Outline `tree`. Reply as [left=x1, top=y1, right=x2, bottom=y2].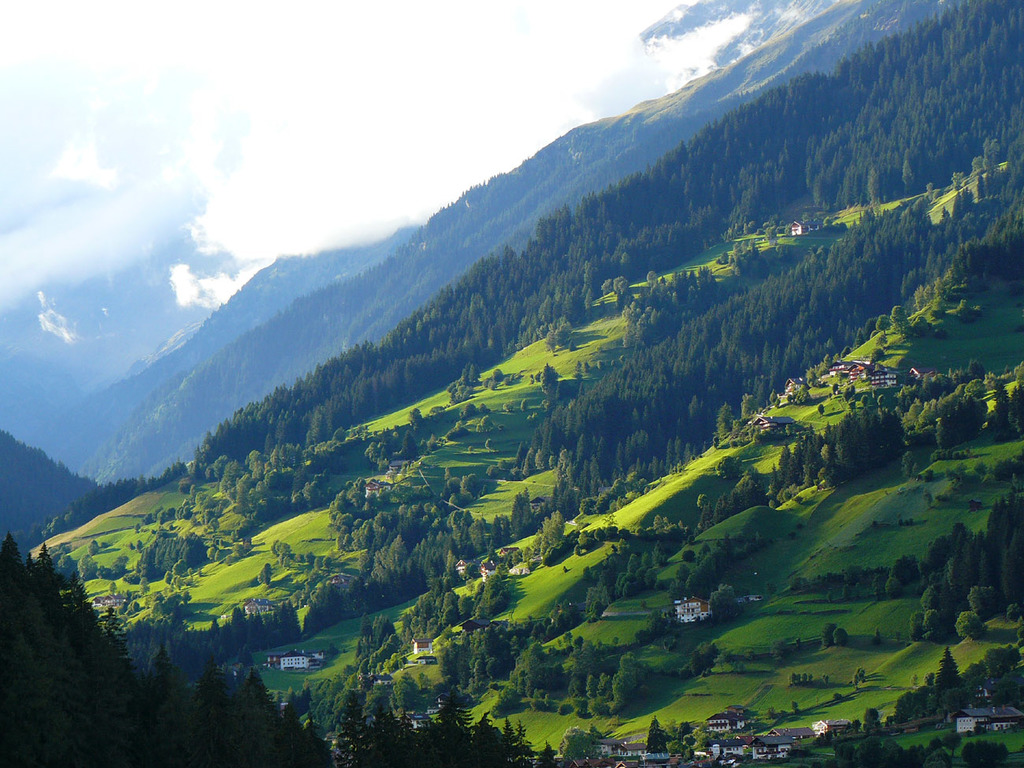
[left=644, top=525, right=669, bottom=552].
